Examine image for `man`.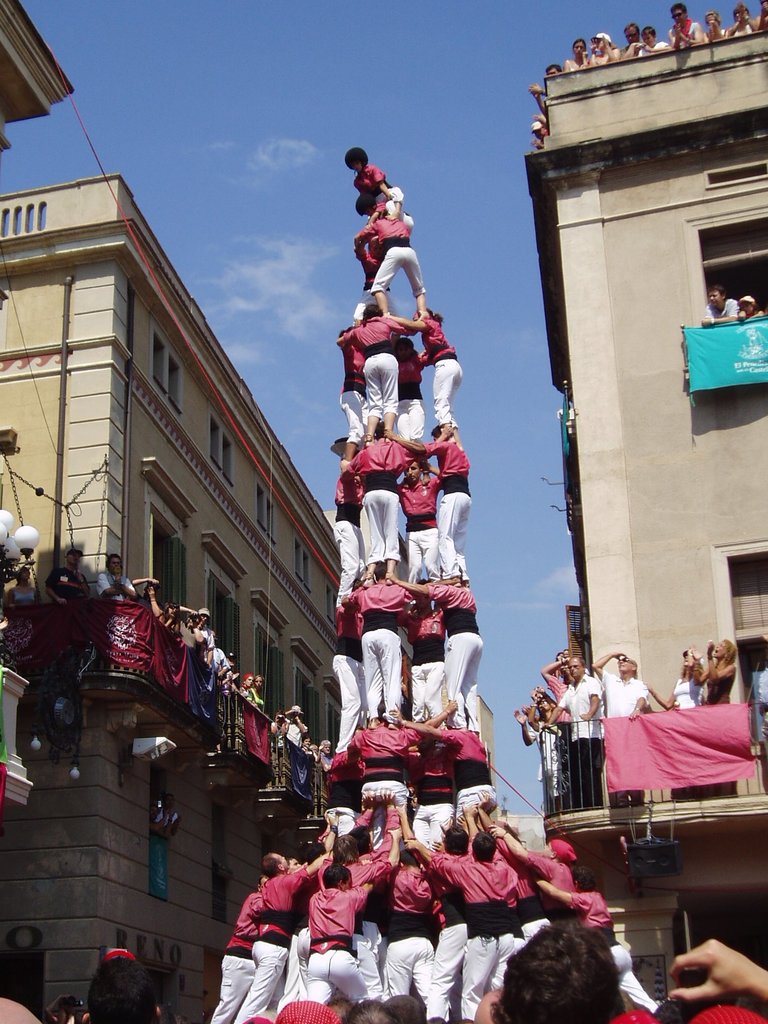
Examination result: 225 827 346 1016.
